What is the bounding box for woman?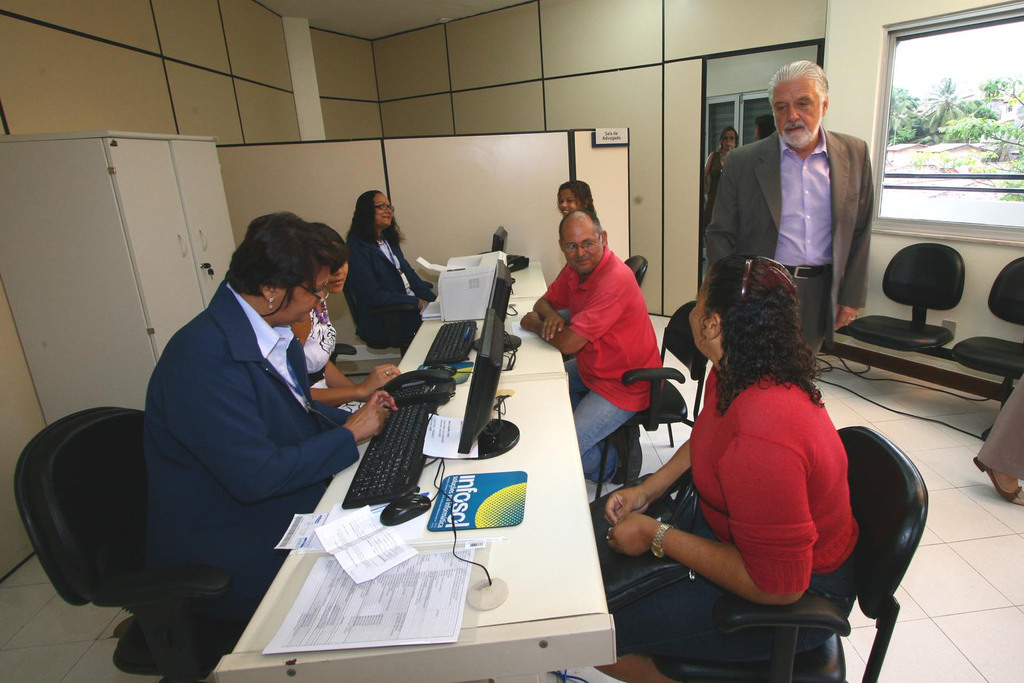
<bbox>294, 220, 405, 413</bbox>.
